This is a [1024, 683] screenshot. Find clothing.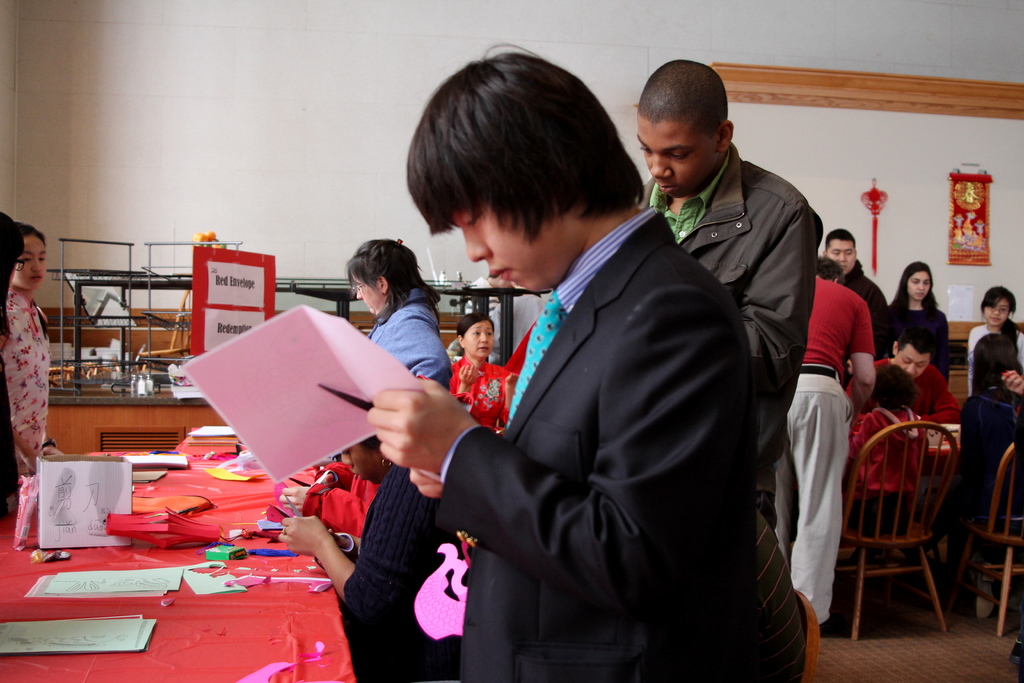
Bounding box: 963/325/1023/395.
